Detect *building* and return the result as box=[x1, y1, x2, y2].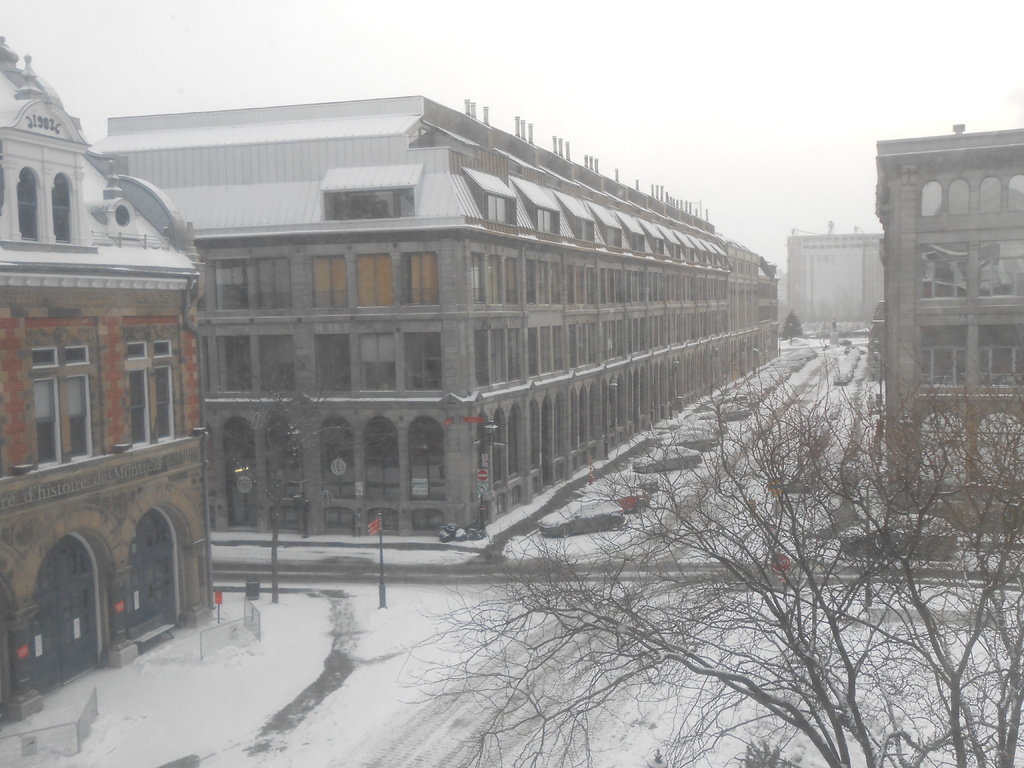
box=[86, 95, 780, 537].
